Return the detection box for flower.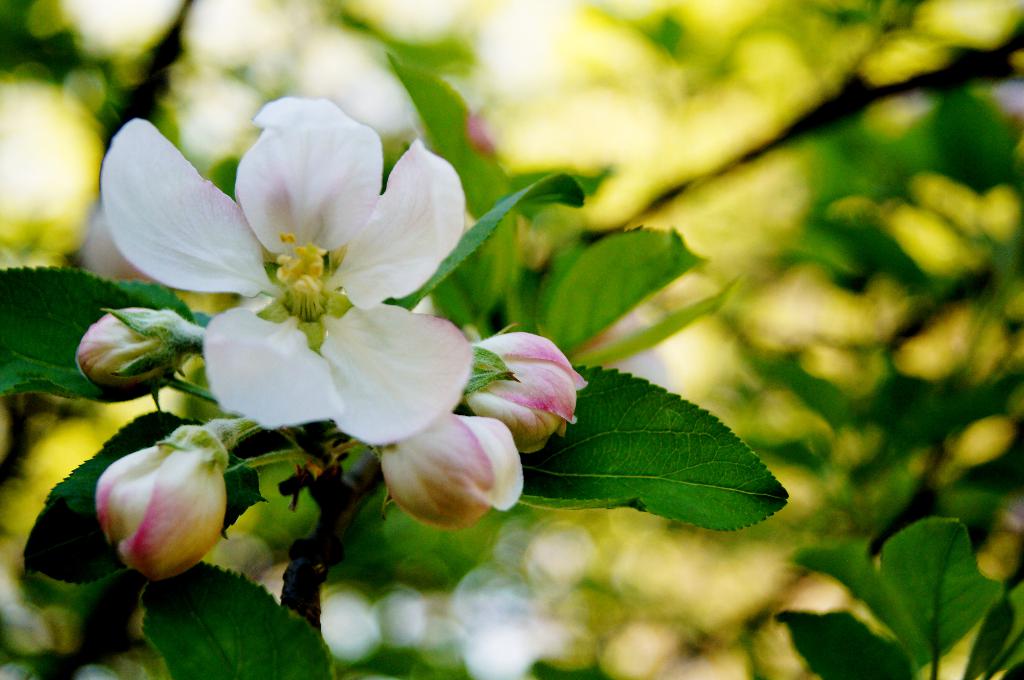
97,423,228,581.
